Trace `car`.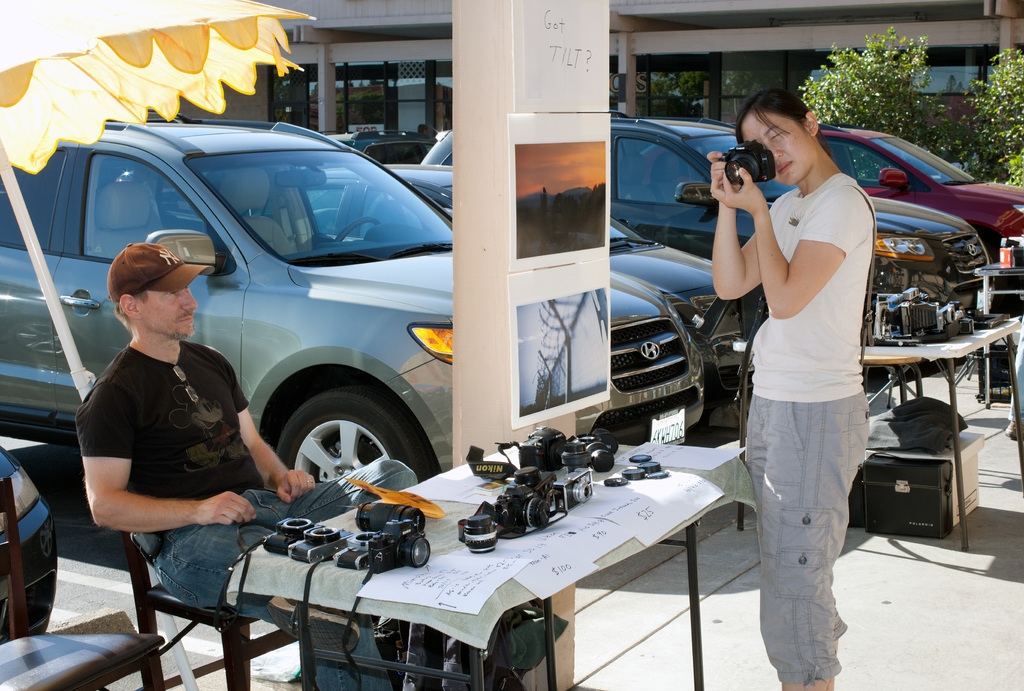
Traced to region(434, 120, 991, 418).
